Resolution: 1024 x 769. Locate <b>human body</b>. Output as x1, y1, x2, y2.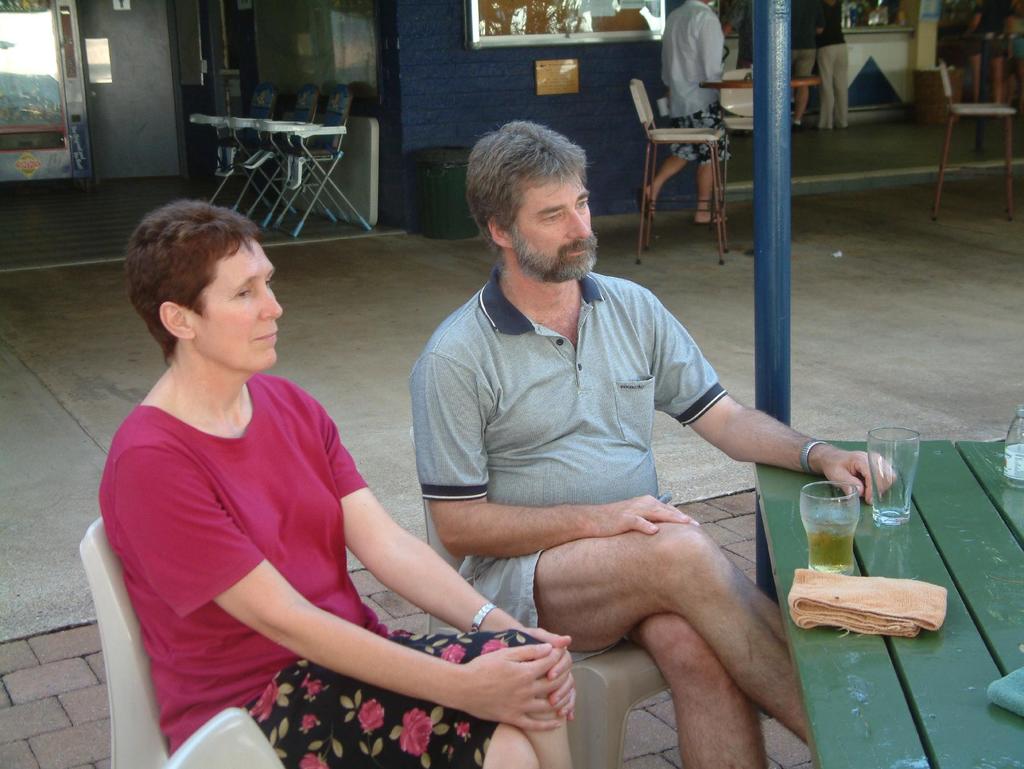
404, 120, 894, 768.
